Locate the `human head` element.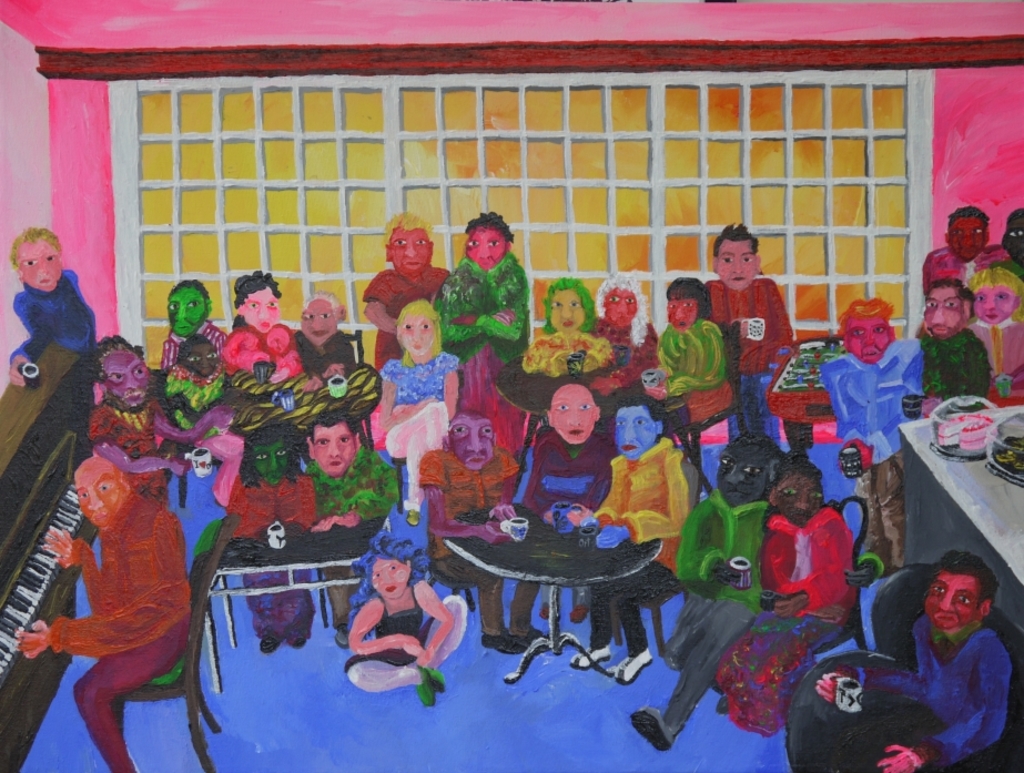
Element bbox: (341, 528, 433, 638).
